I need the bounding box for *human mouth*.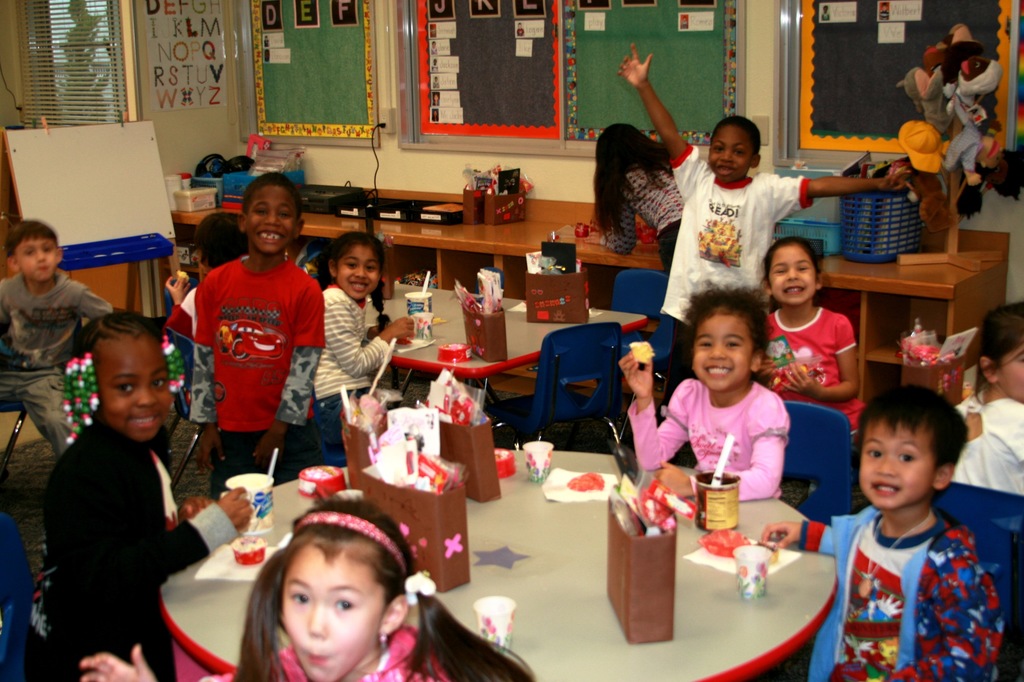
Here it is: [703, 365, 735, 376].
